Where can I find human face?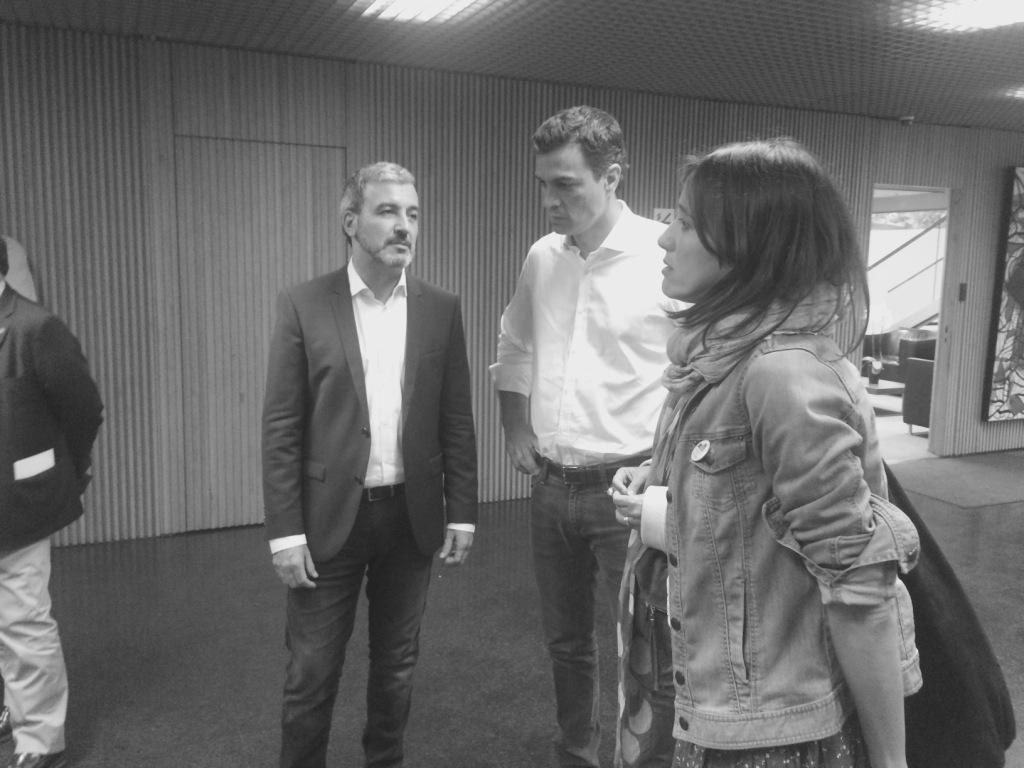
You can find it at box=[659, 174, 726, 295].
